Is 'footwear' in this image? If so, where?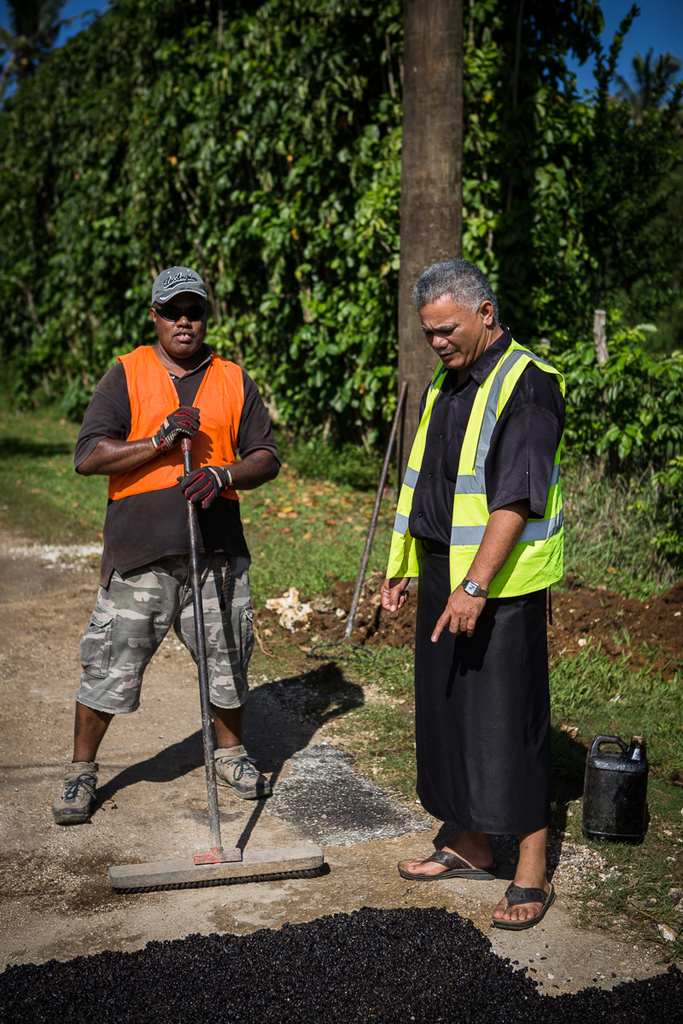
Yes, at bbox=(490, 875, 557, 934).
